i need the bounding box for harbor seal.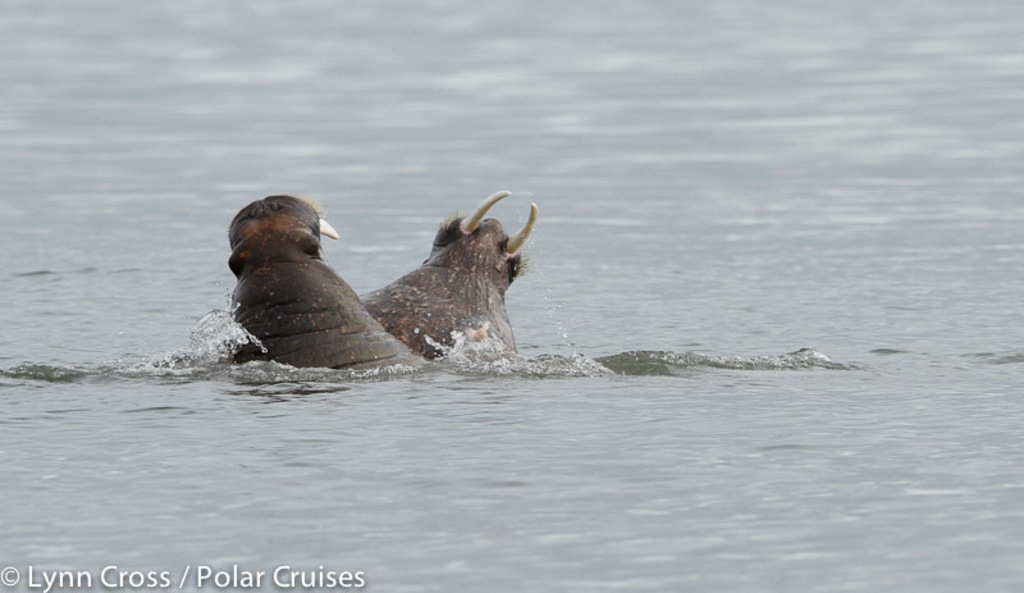
Here it is: {"x1": 353, "y1": 192, "x2": 543, "y2": 361}.
